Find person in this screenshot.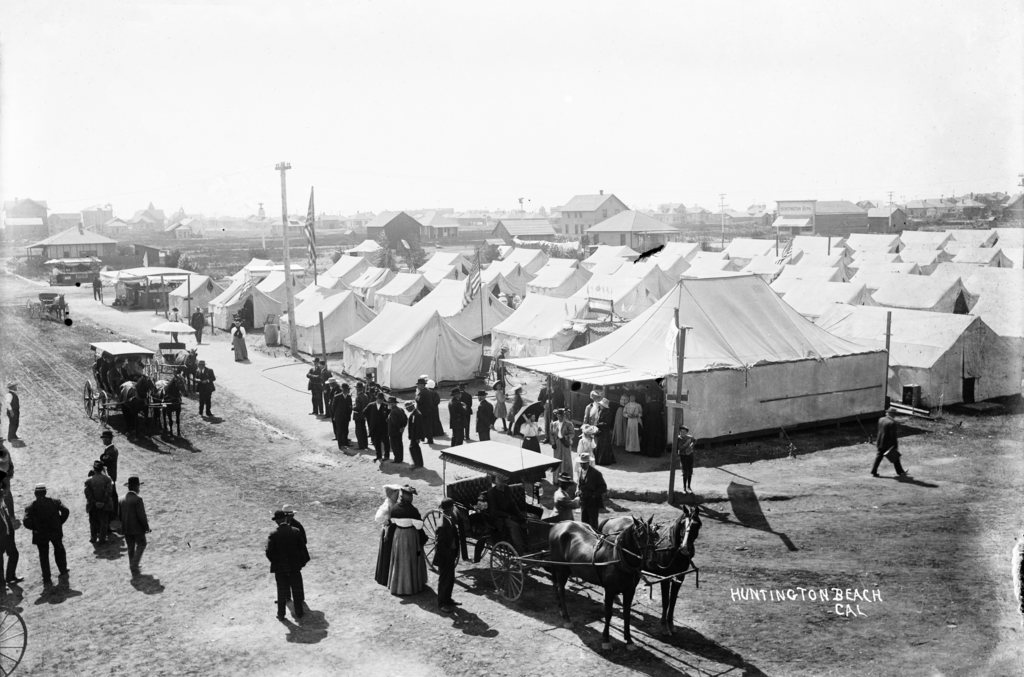
The bounding box for person is BBox(417, 379, 445, 441).
